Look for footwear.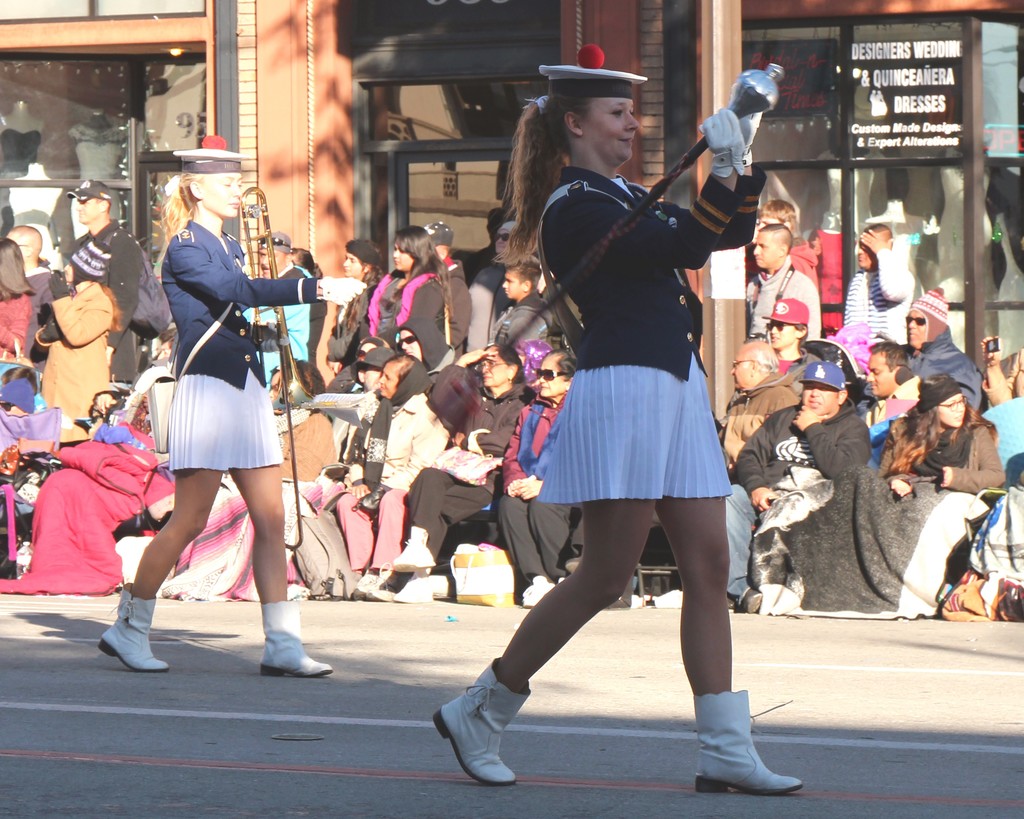
Found: (390, 571, 434, 604).
